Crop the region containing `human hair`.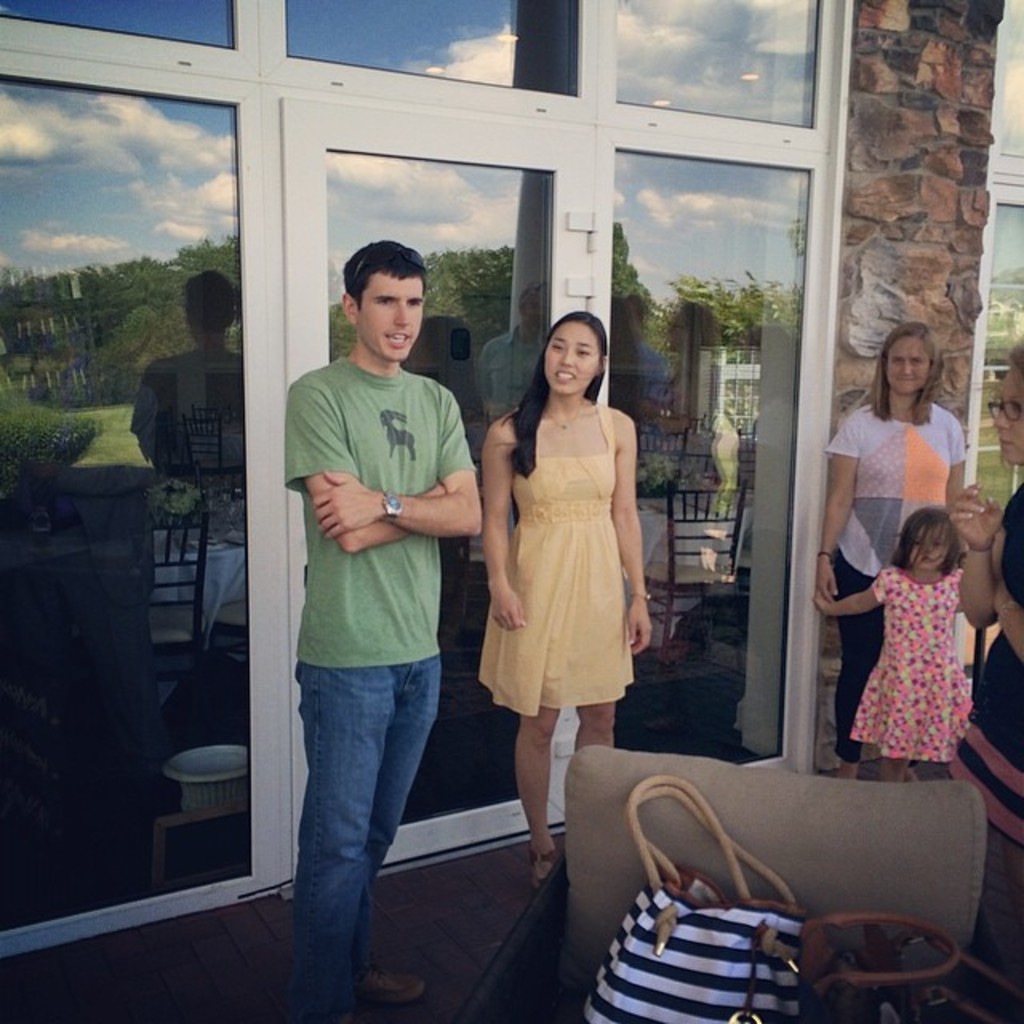
Crop region: <bbox>861, 320, 944, 426</bbox>.
